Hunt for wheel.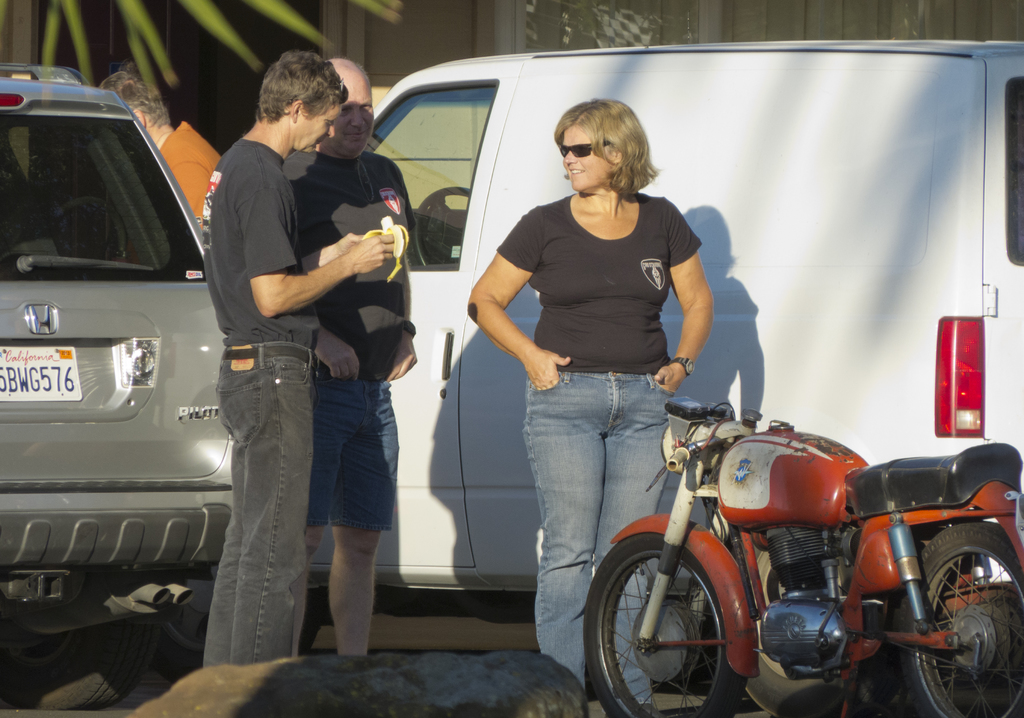
Hunted down at 0:570:170:712.
